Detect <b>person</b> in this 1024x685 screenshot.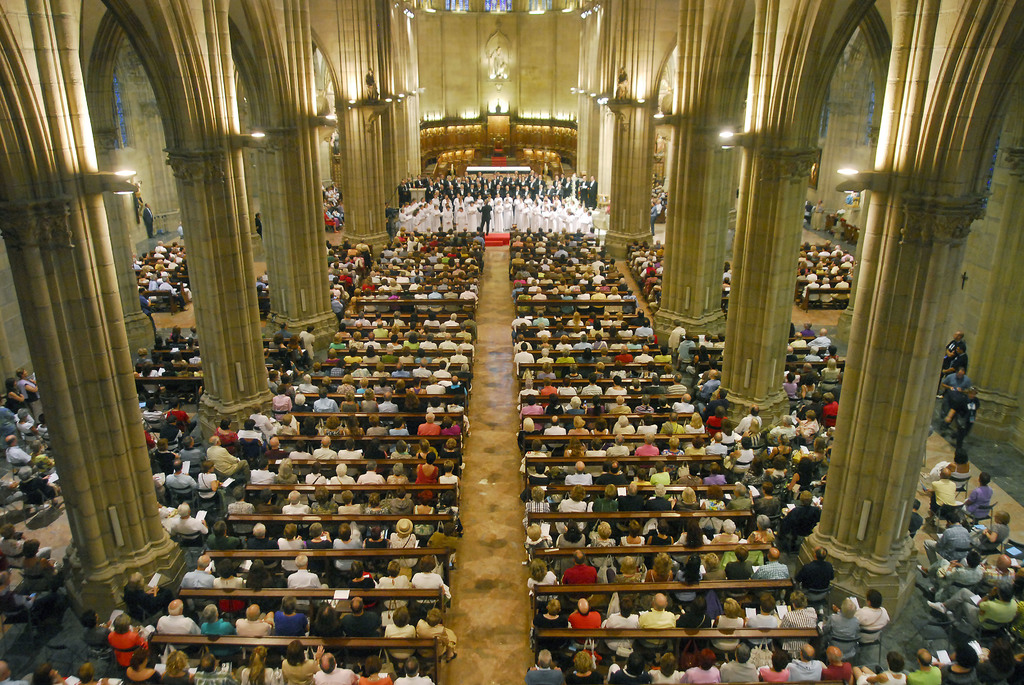
Detection: bbox=(239, 417, 263, 442).
